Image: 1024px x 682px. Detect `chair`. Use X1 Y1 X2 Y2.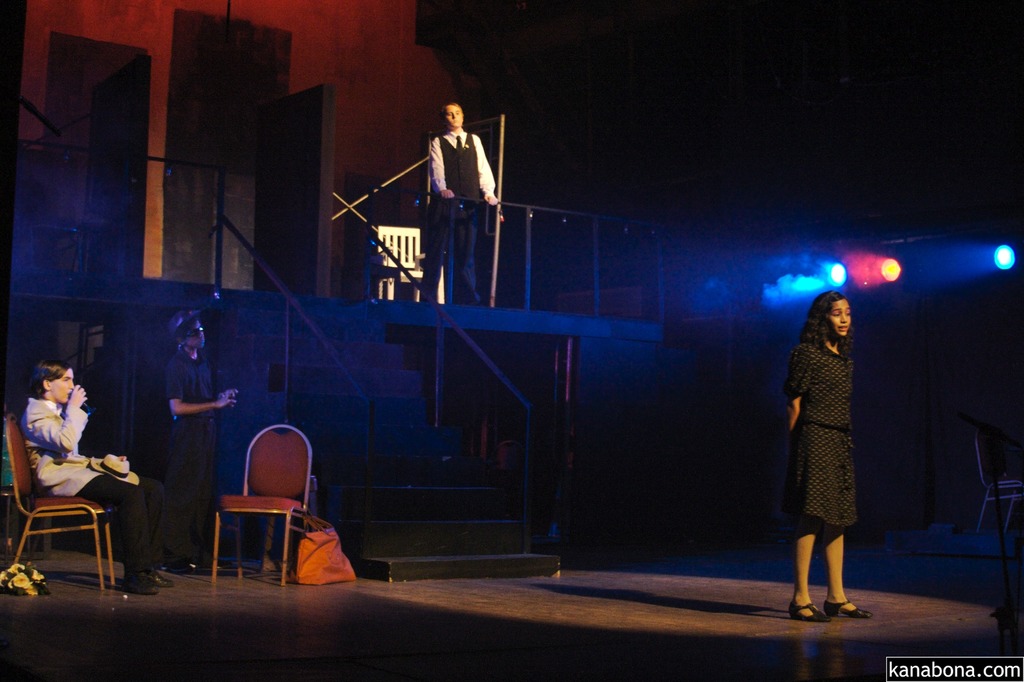
0 409 121 593.
